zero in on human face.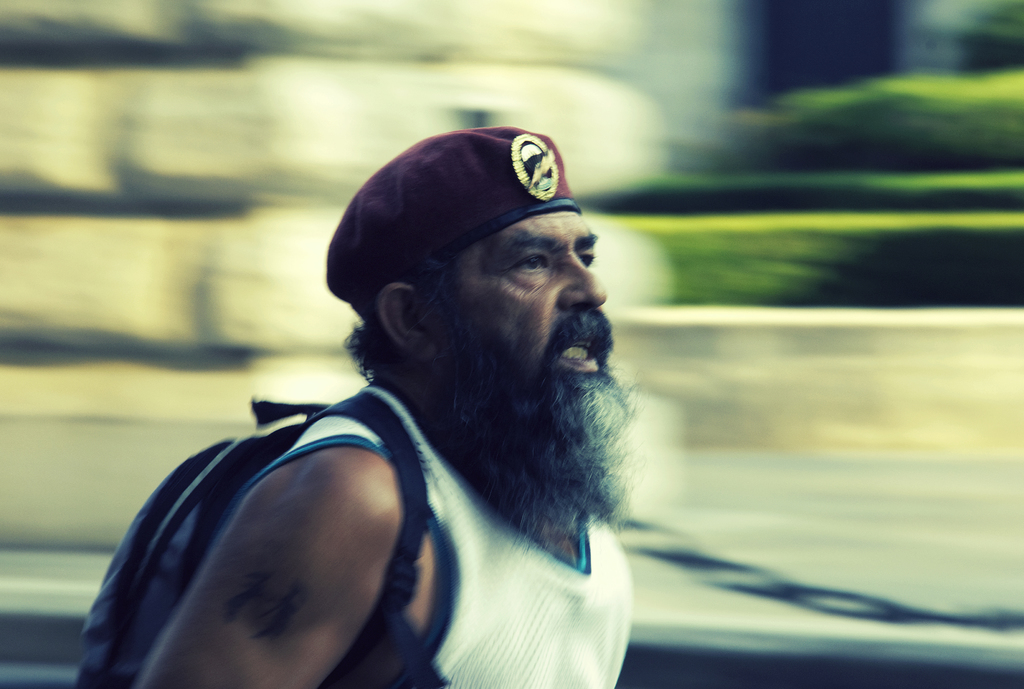
Zeroed in: box(440, 202, 608, 440).
